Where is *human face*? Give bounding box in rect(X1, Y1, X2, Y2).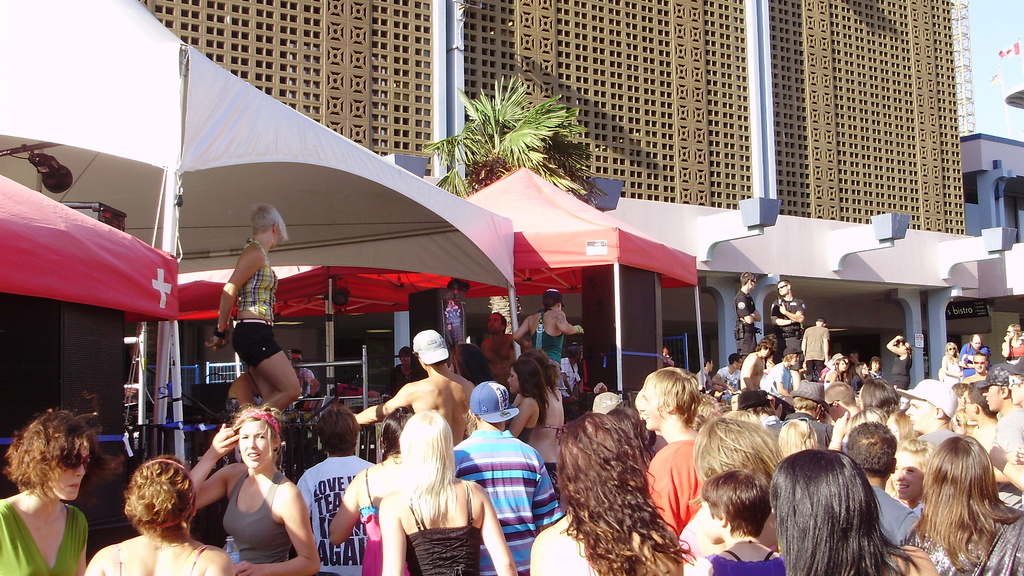
rect(871, 360, 881, 372).
